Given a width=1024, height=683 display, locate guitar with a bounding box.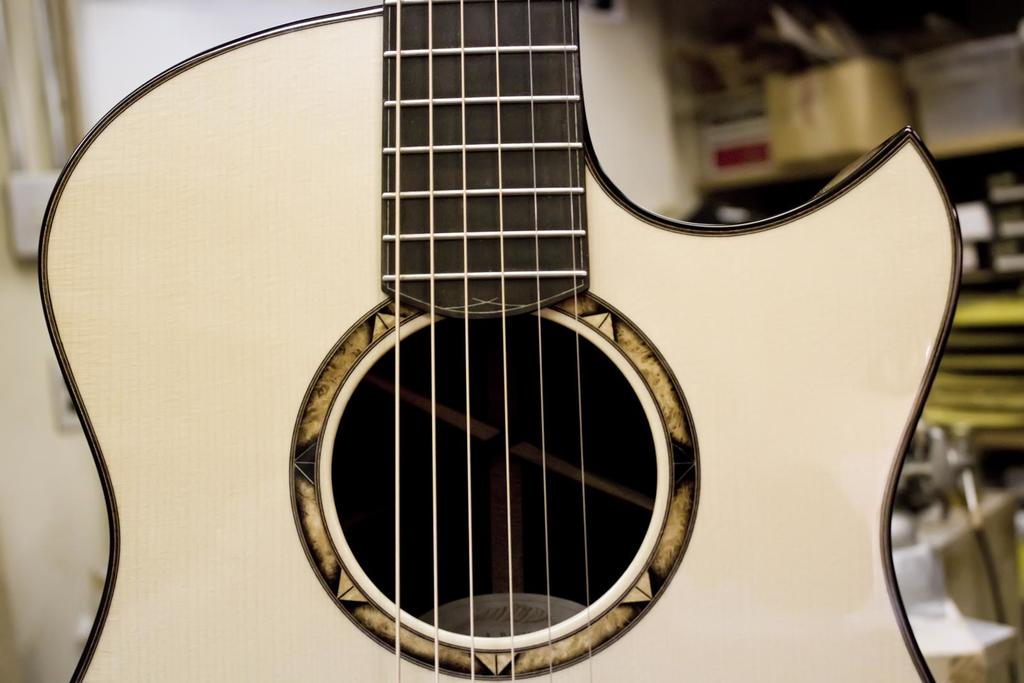
Located: box=[31, 0, 963, 682].
